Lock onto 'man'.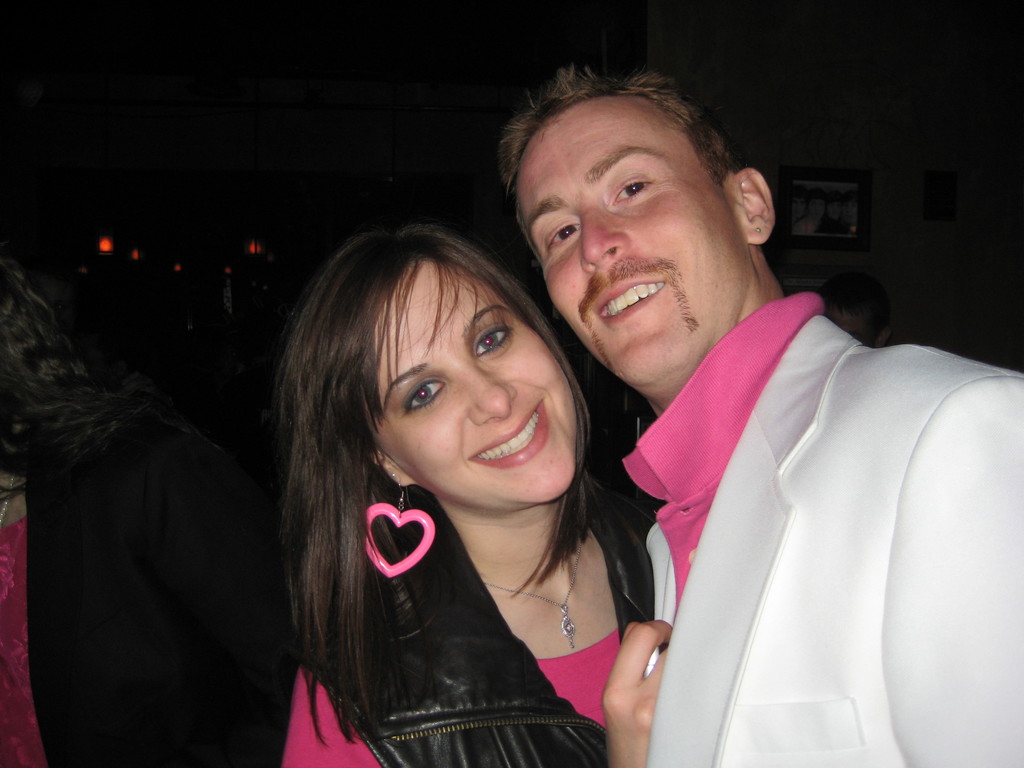
Locked: l=519, t=58, r=1023, b=767.
